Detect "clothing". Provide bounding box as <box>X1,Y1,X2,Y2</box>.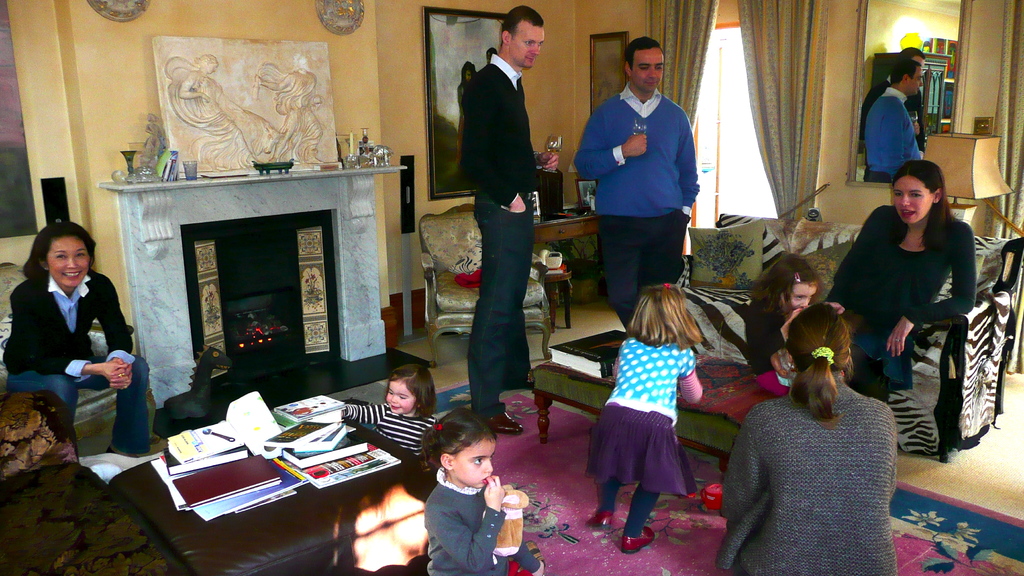
<box>464,49,550,417</box>.
